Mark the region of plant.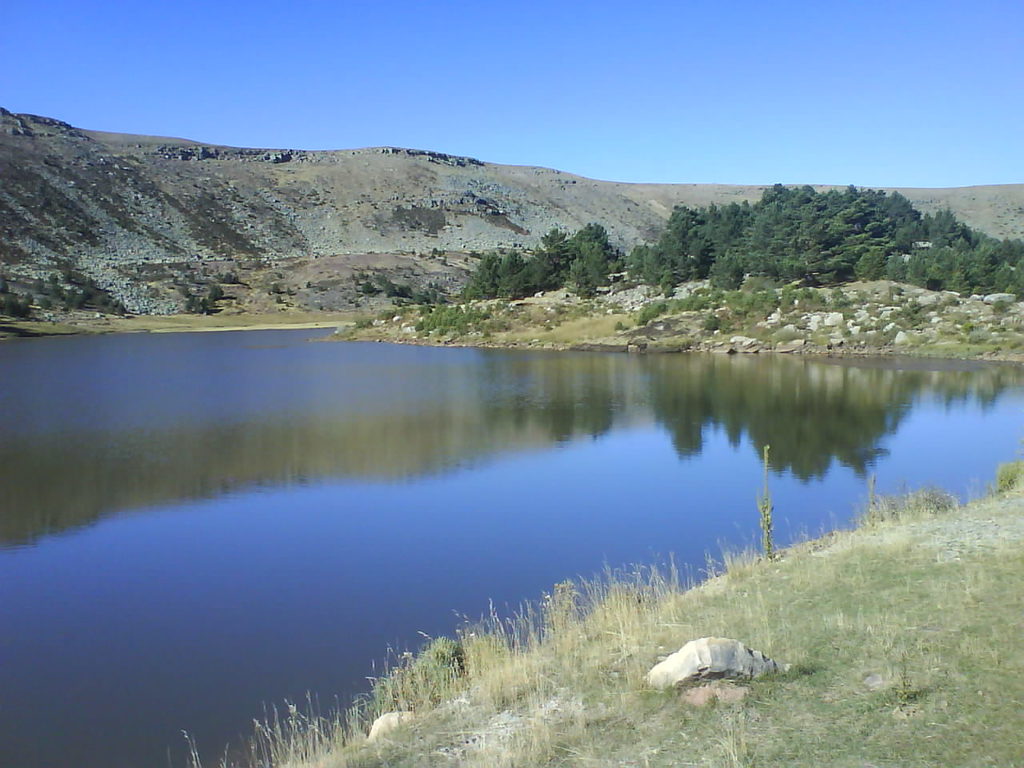
Region: x1=22 y1=286 x2=33 y2=302.
